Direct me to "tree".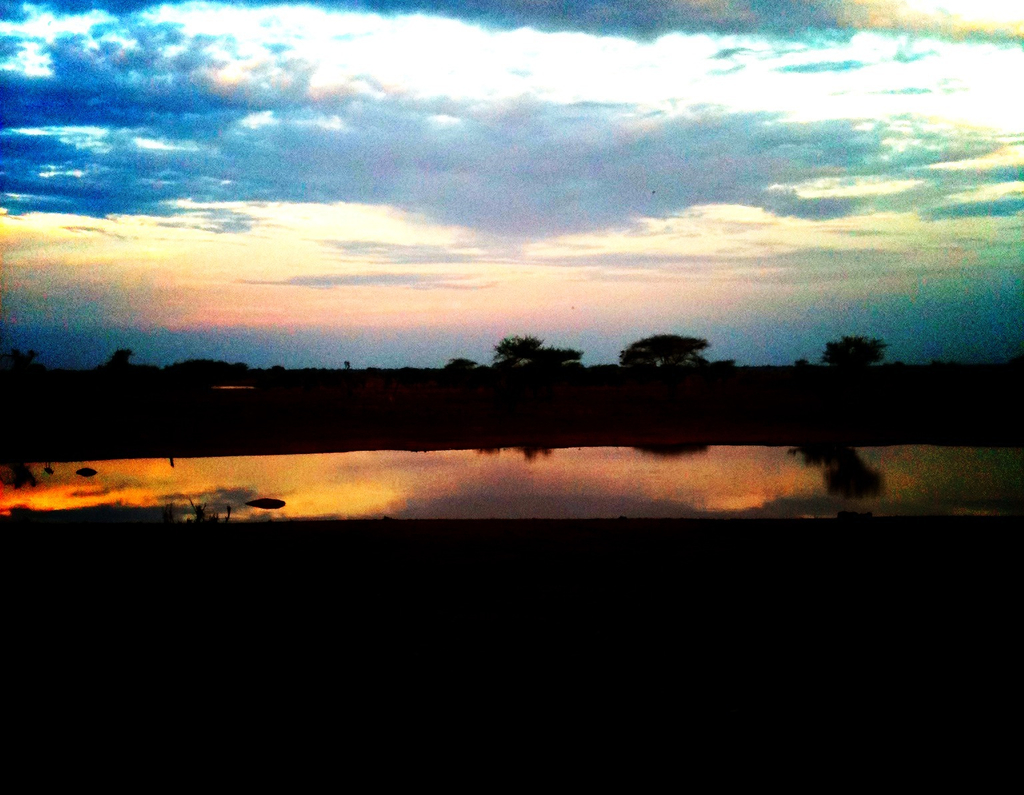
Direction: [left=531, top=345, right=588, bottom=371].
